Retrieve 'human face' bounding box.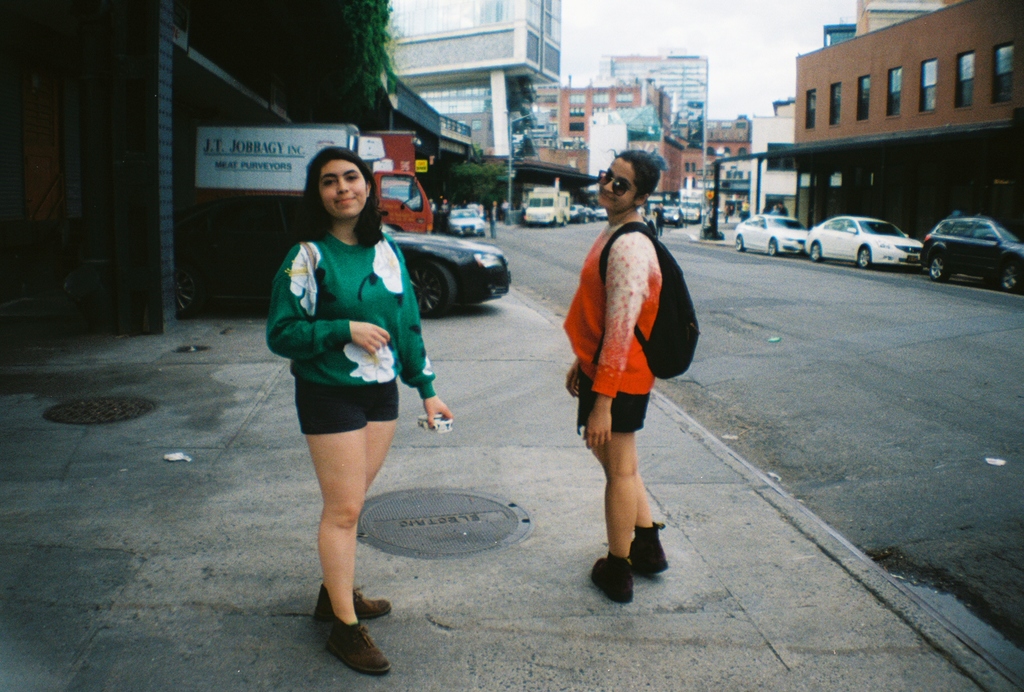
Bounding box: crop(598, 160, 636, 210).
